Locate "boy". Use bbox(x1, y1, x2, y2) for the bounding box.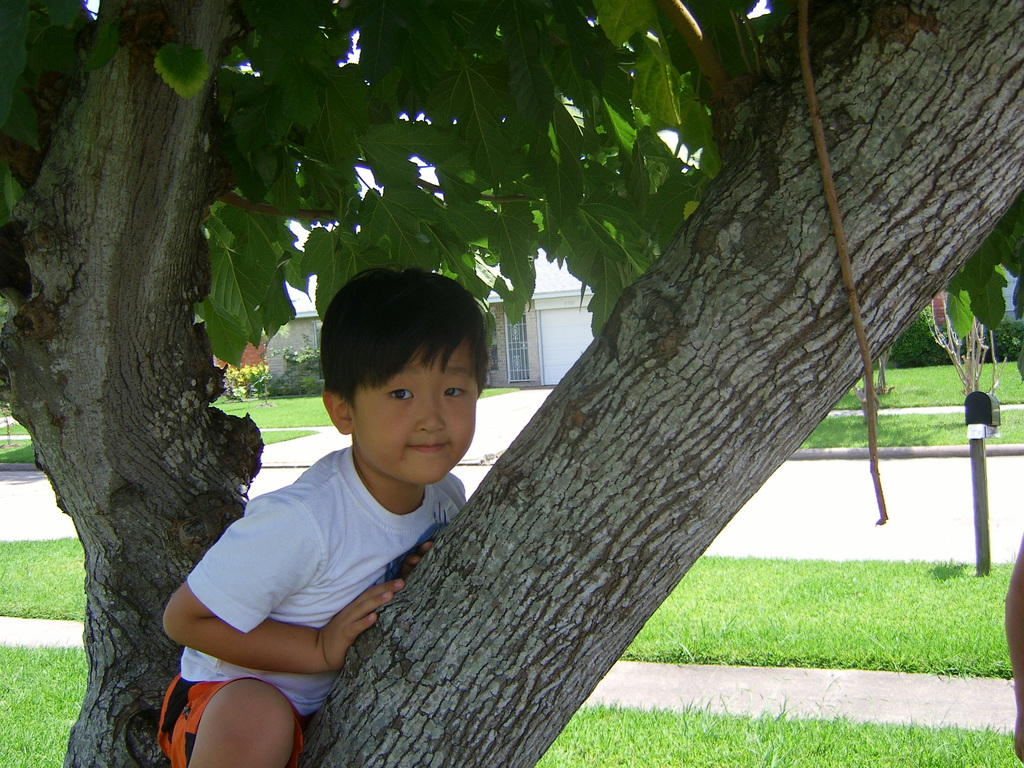
bbox(191, 264, 520, 723).
